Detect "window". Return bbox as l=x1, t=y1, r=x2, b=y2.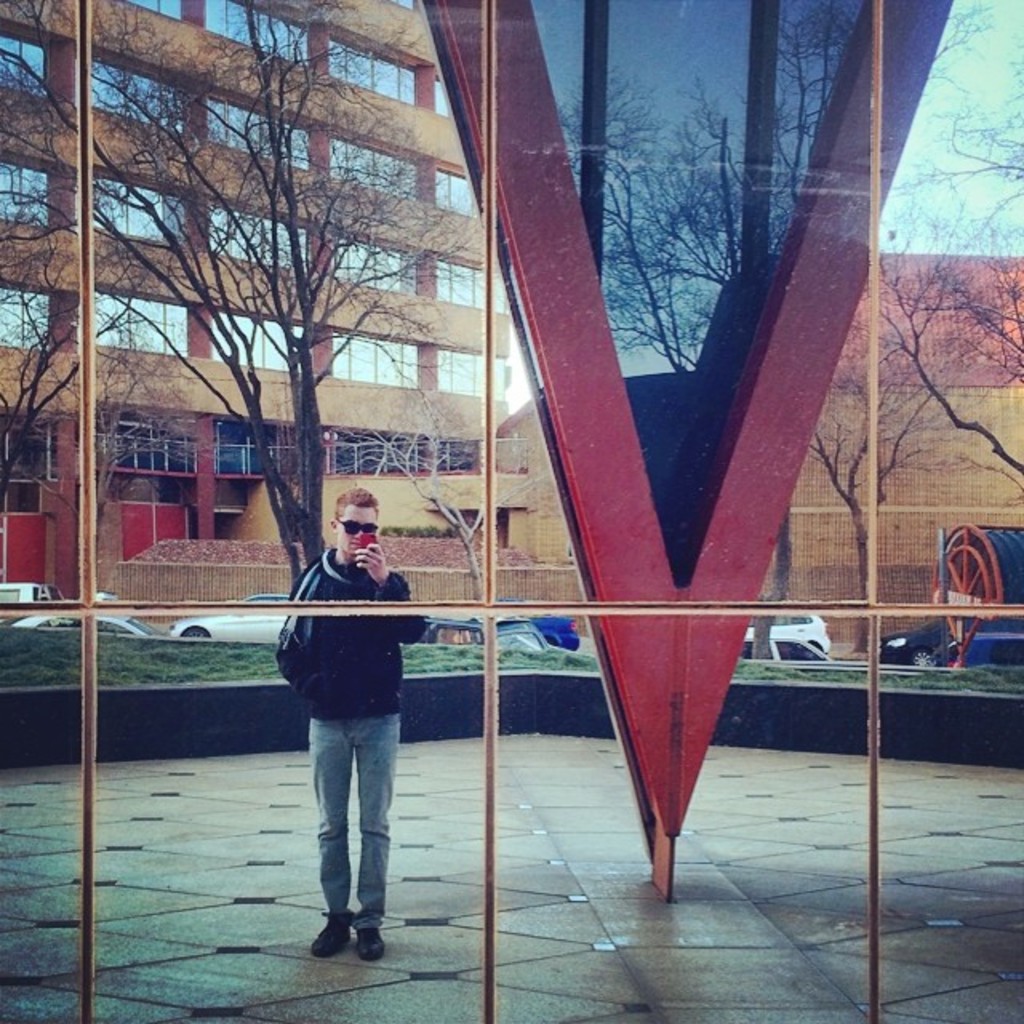
l=430, t=163, r=480, b=218.
